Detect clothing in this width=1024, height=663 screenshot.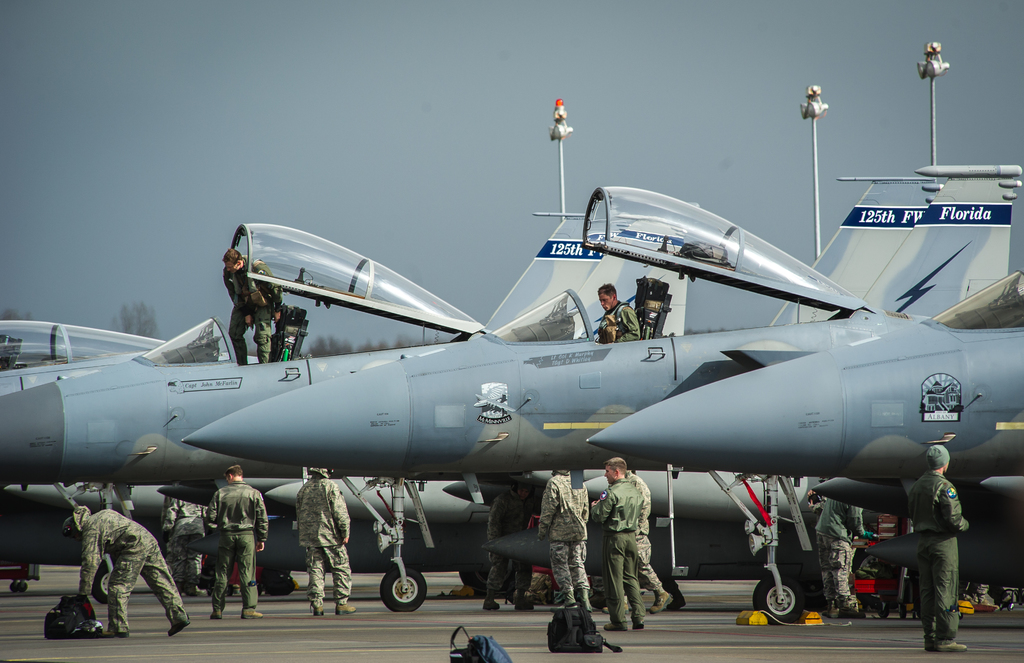
Detection: Rect(52, 497, 177, 630).
